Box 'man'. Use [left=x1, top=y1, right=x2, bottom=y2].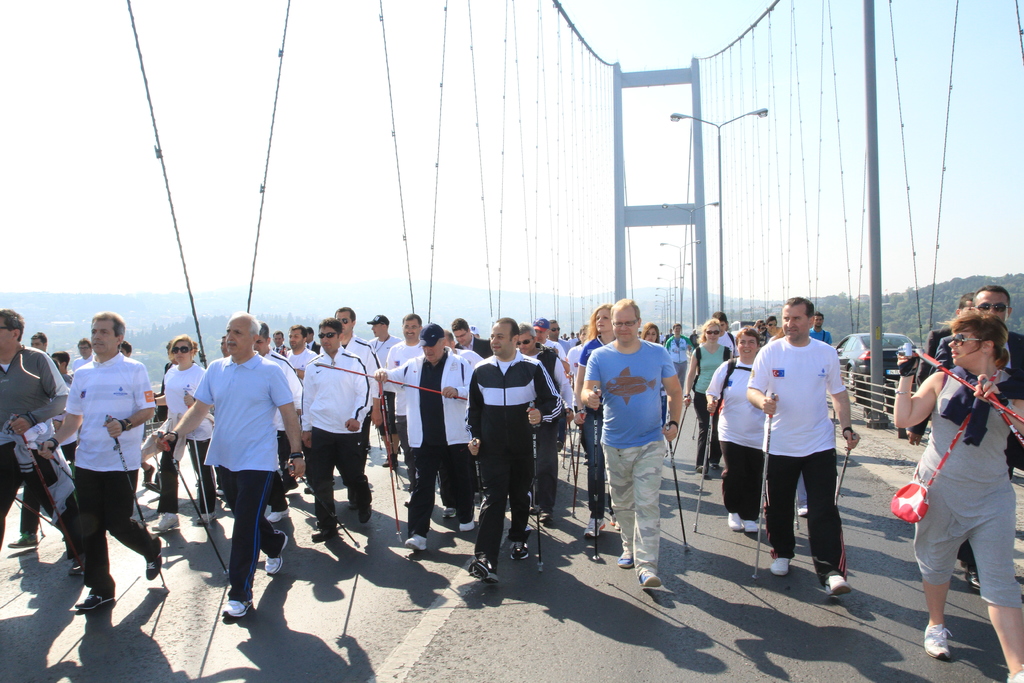
[left=367, top=314, right=404, bottom=470].
